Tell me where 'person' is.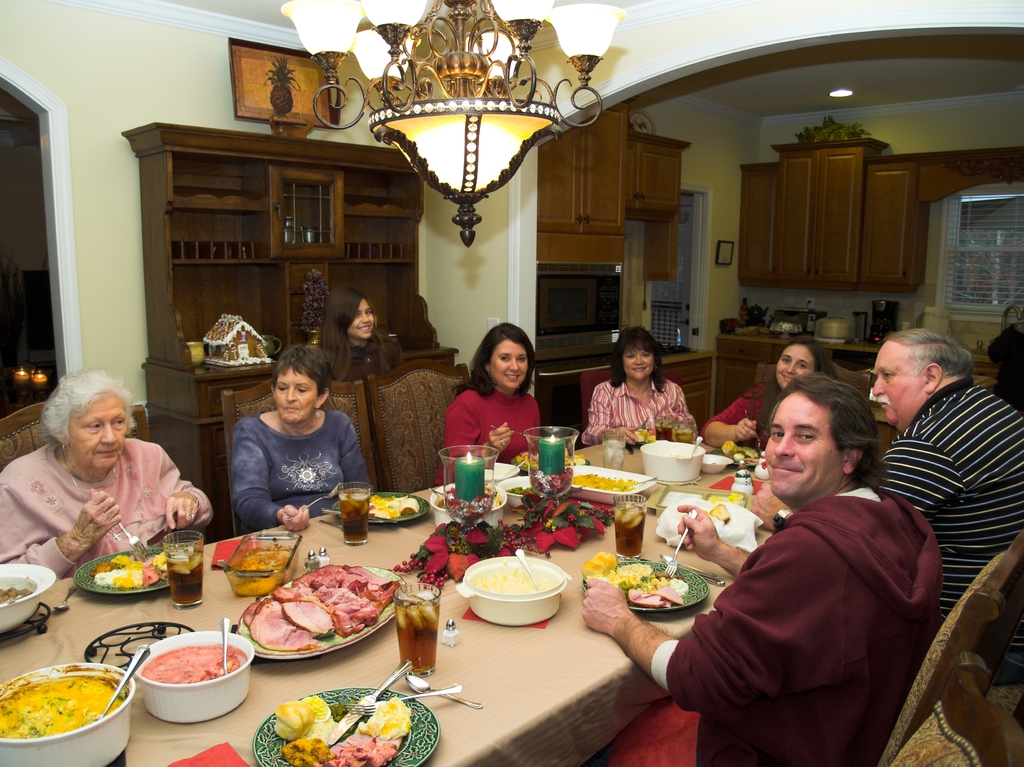
'person' is at locate(580, 324, 691, 444).
